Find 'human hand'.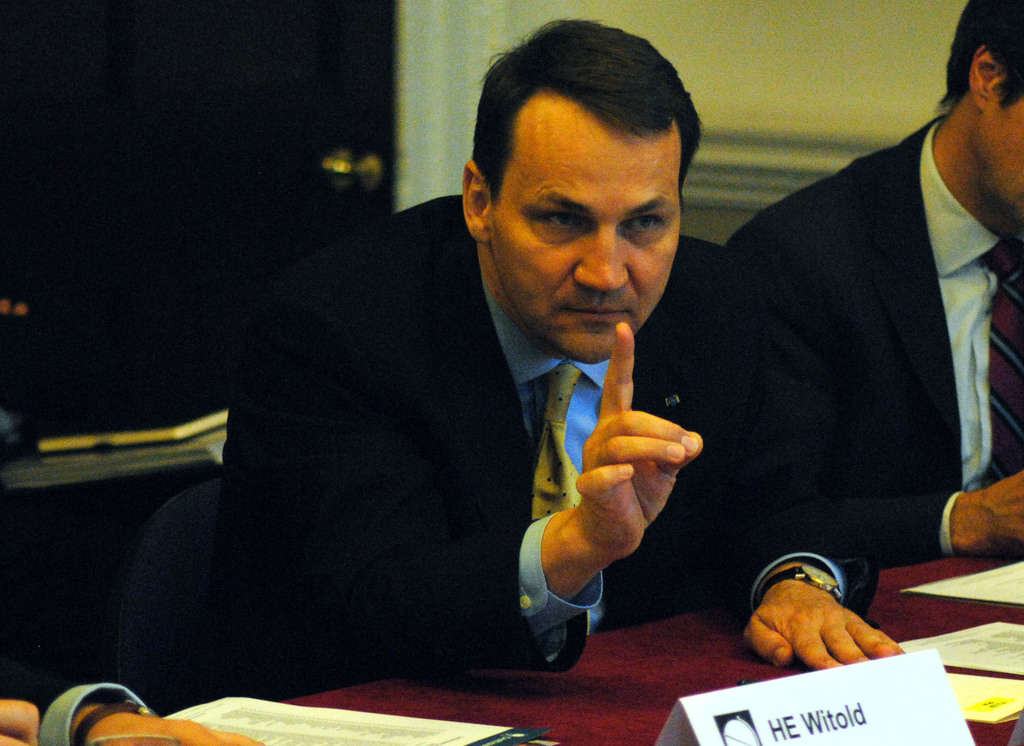
(x1=563, y1=373, x2=709, y2=583).
